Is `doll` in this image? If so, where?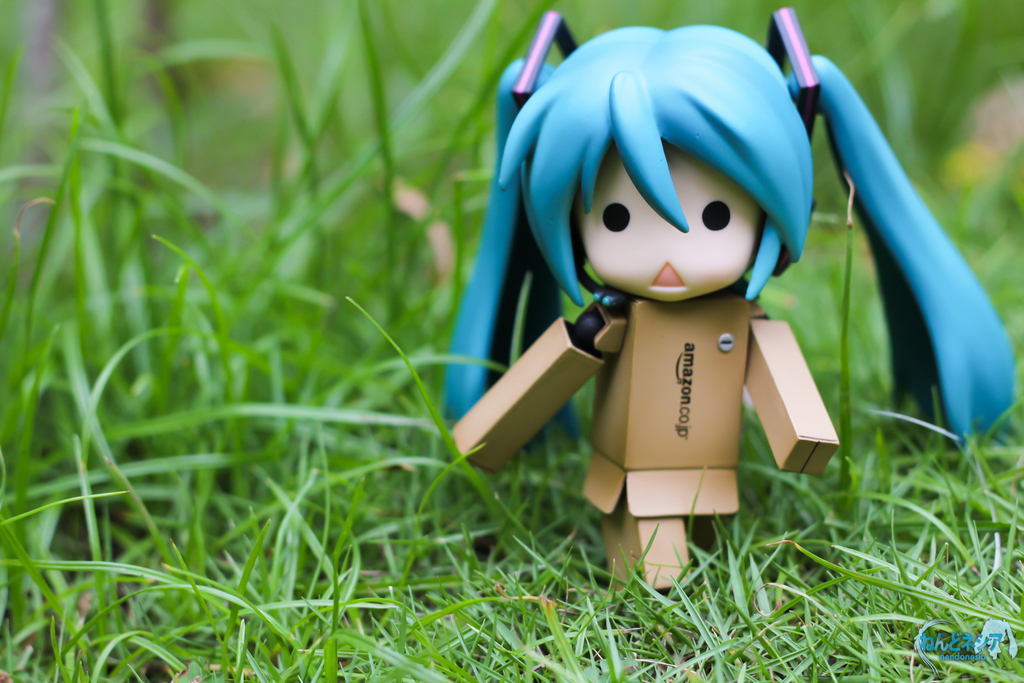
Yes, at (479, 20, 874, 591).
